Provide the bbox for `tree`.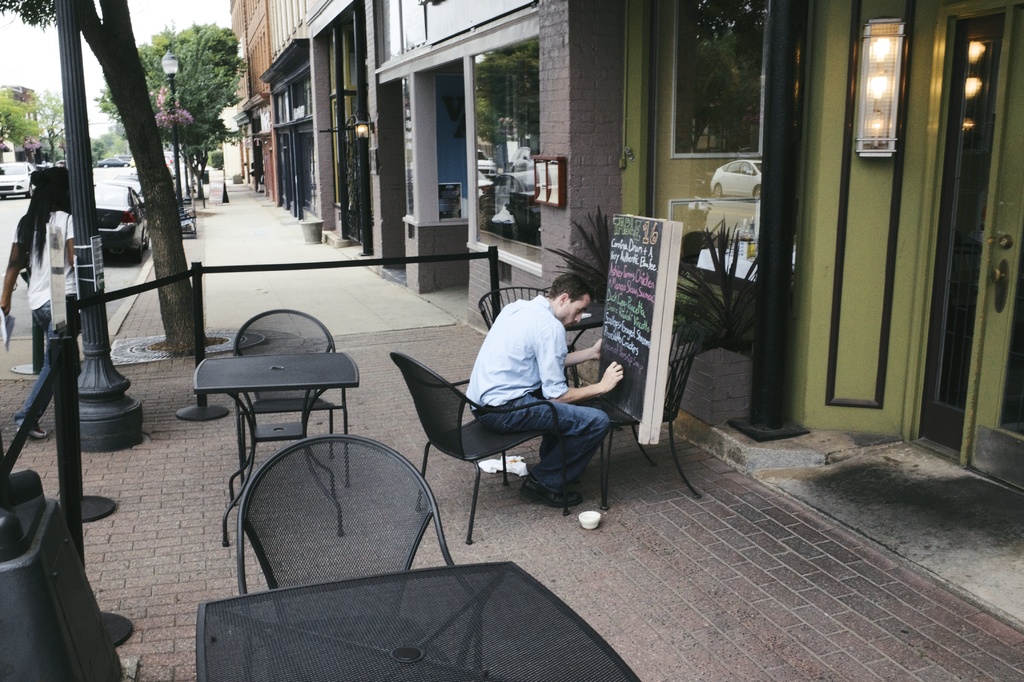
{"left": 83, "top": 131, "right": 115, "bottom": 167}.
